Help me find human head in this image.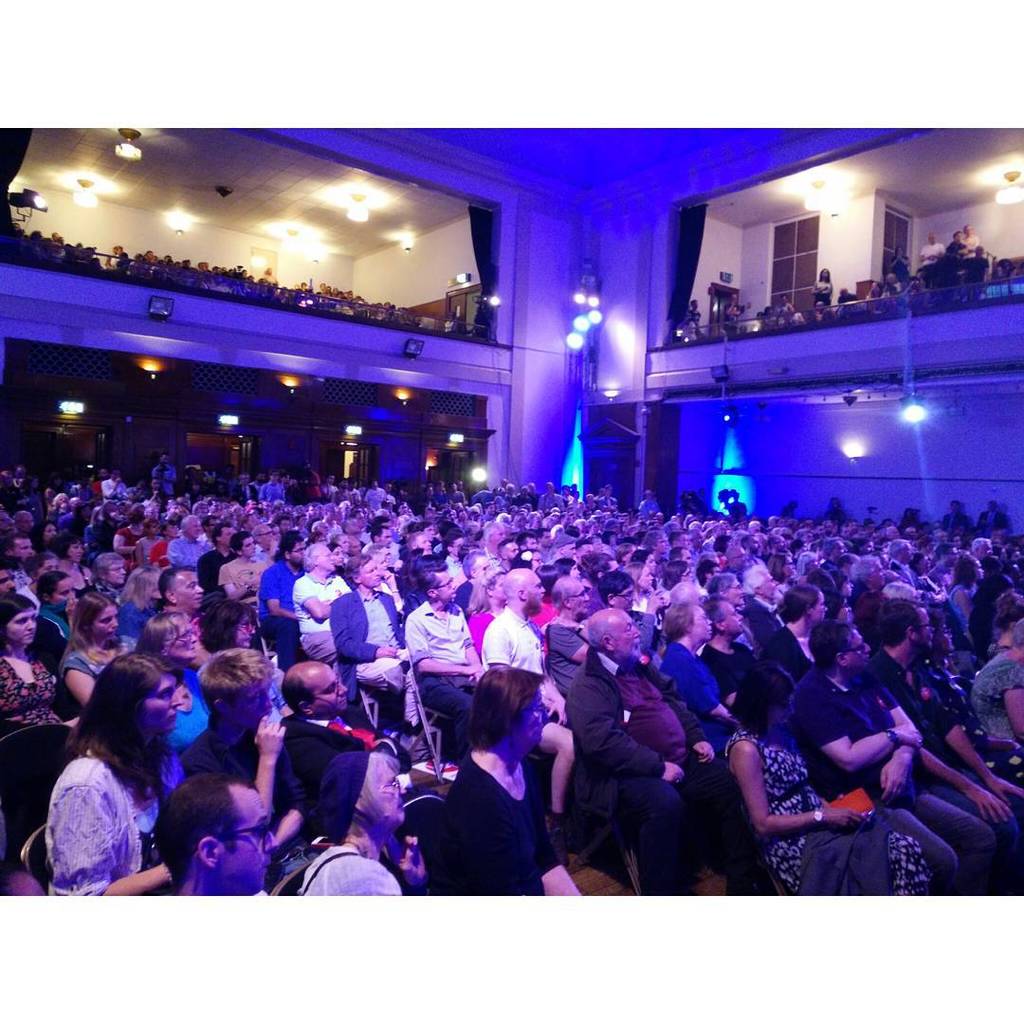
Found it: (left=279, top=661, right=352, bottom=718).
